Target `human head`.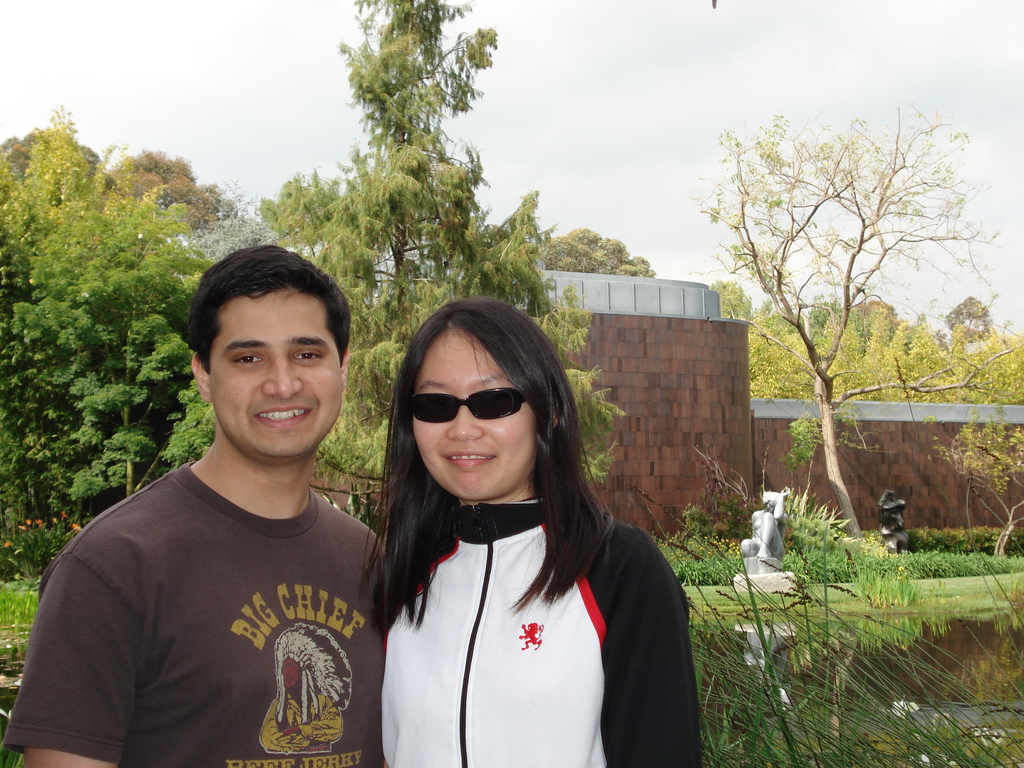
Target region: 374/311/571/501.
